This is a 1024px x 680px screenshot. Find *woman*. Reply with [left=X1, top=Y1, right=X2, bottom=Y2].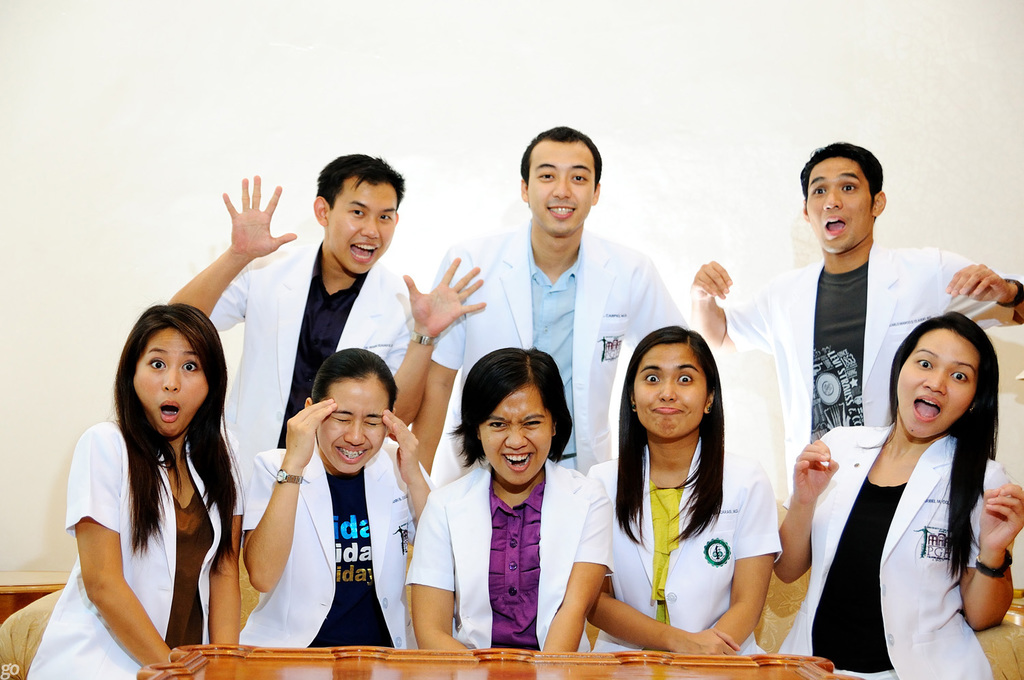
[left=24, top=301, right=231, bottom=679].
